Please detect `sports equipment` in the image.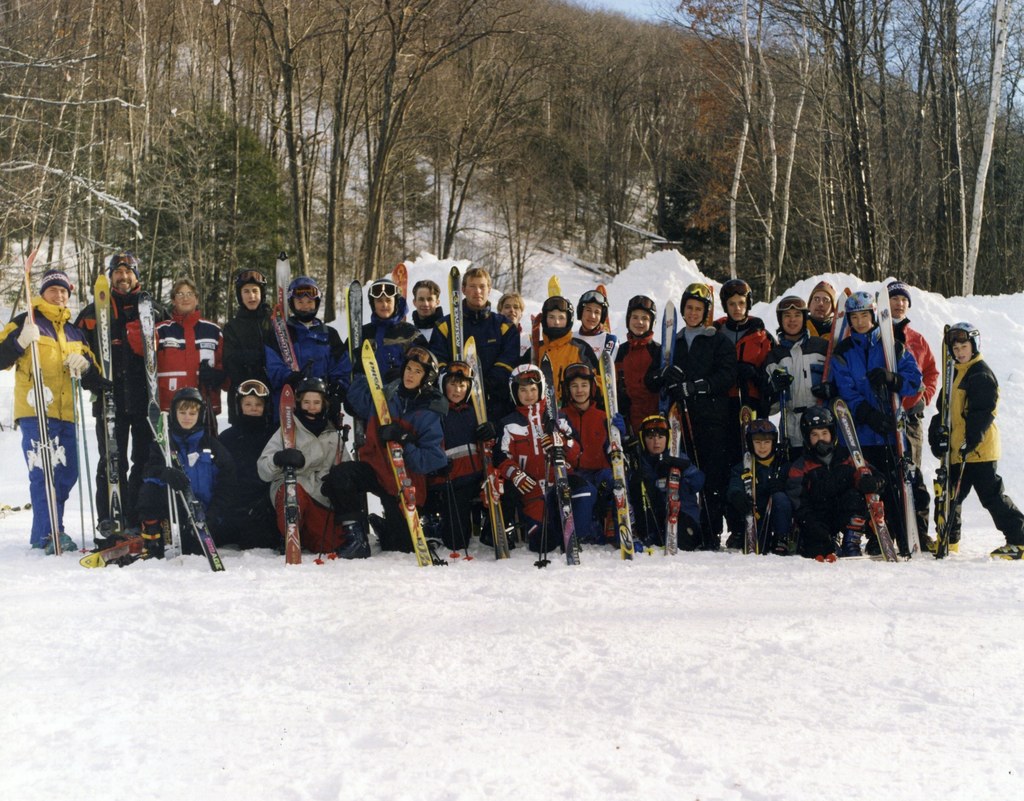
rect(622, 293, 661, 335).
